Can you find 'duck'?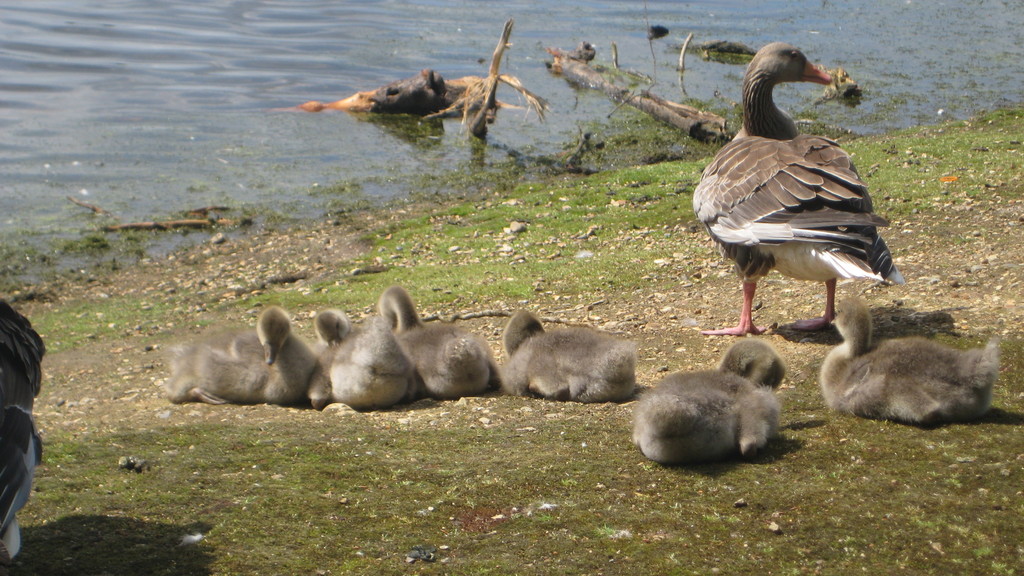
Yes, bounding box: region(142, 303, 314, 406).
